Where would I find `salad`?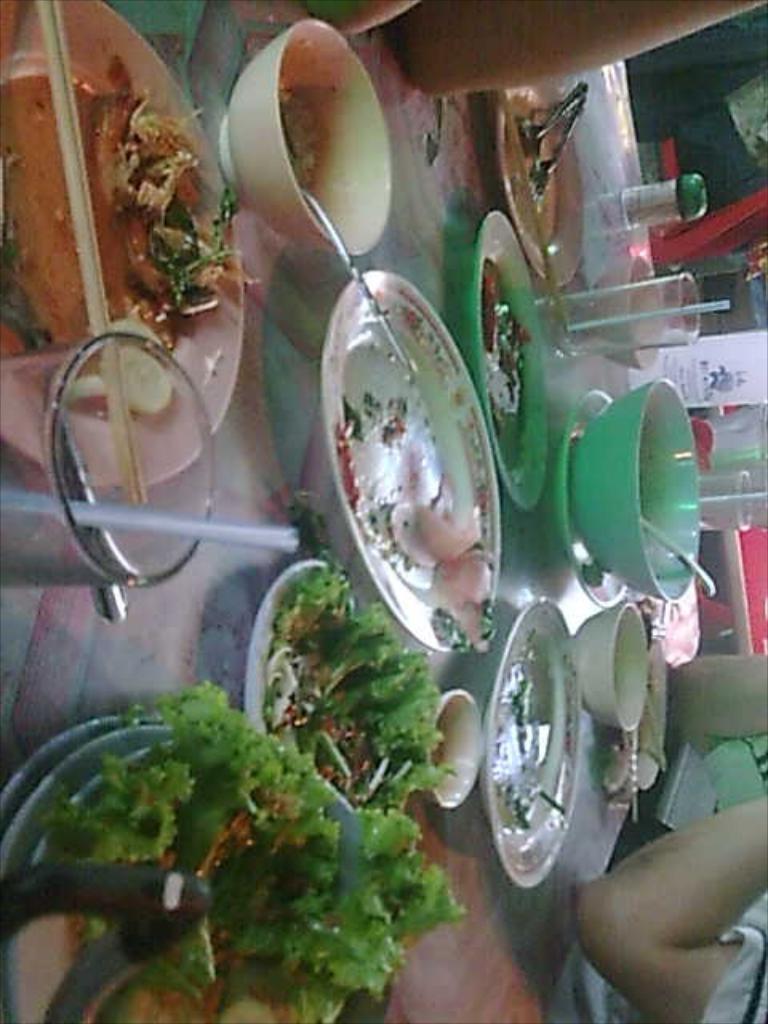
At (2, 672, 485, 1022).
